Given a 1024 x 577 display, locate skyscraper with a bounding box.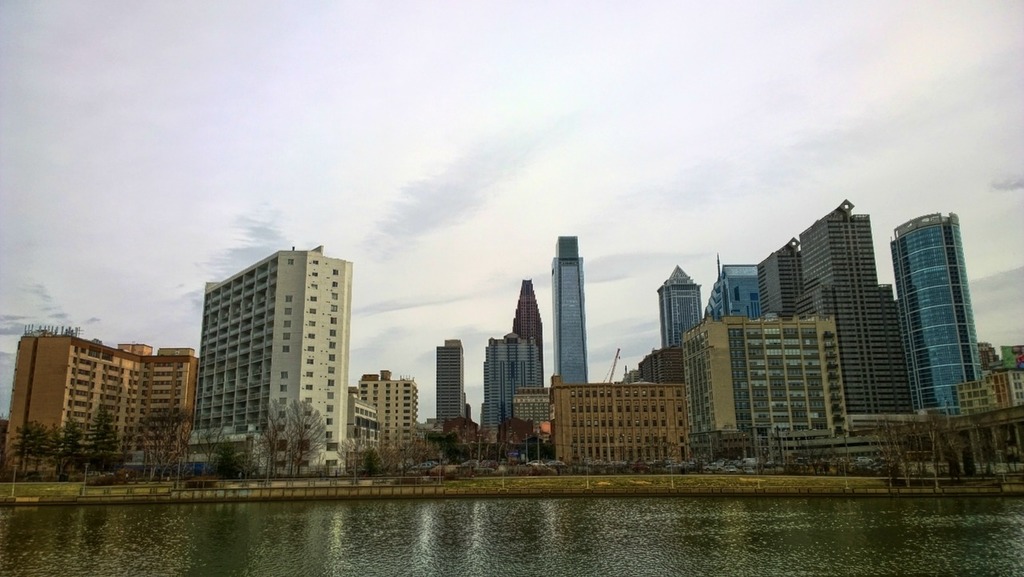
Located: l=512, t=280, r=543, b=386.
